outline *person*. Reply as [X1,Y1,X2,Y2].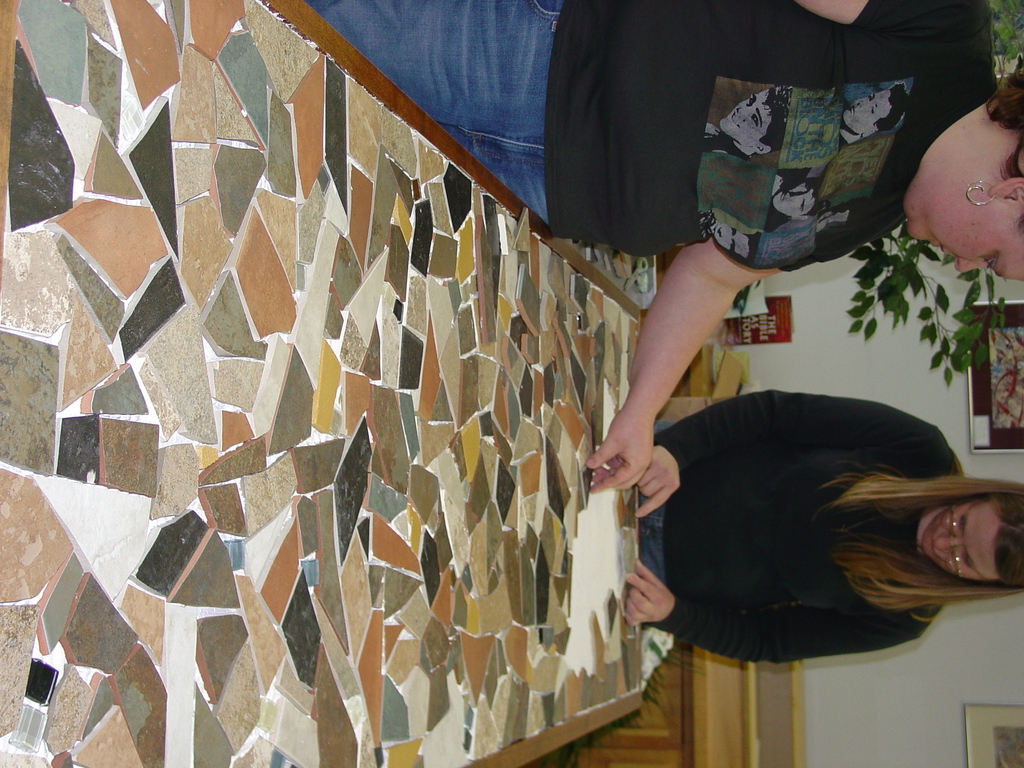
[605,323,1023,696].
